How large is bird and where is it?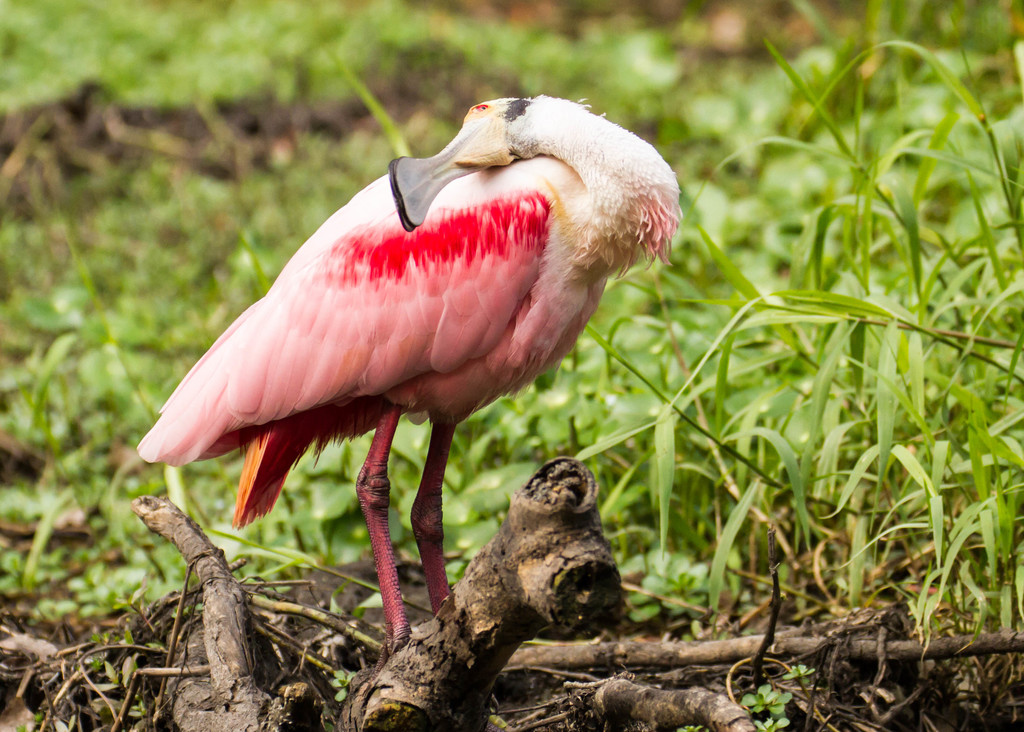
Bounding box: <bbox>138, 104, 678, 642</bbox>.
